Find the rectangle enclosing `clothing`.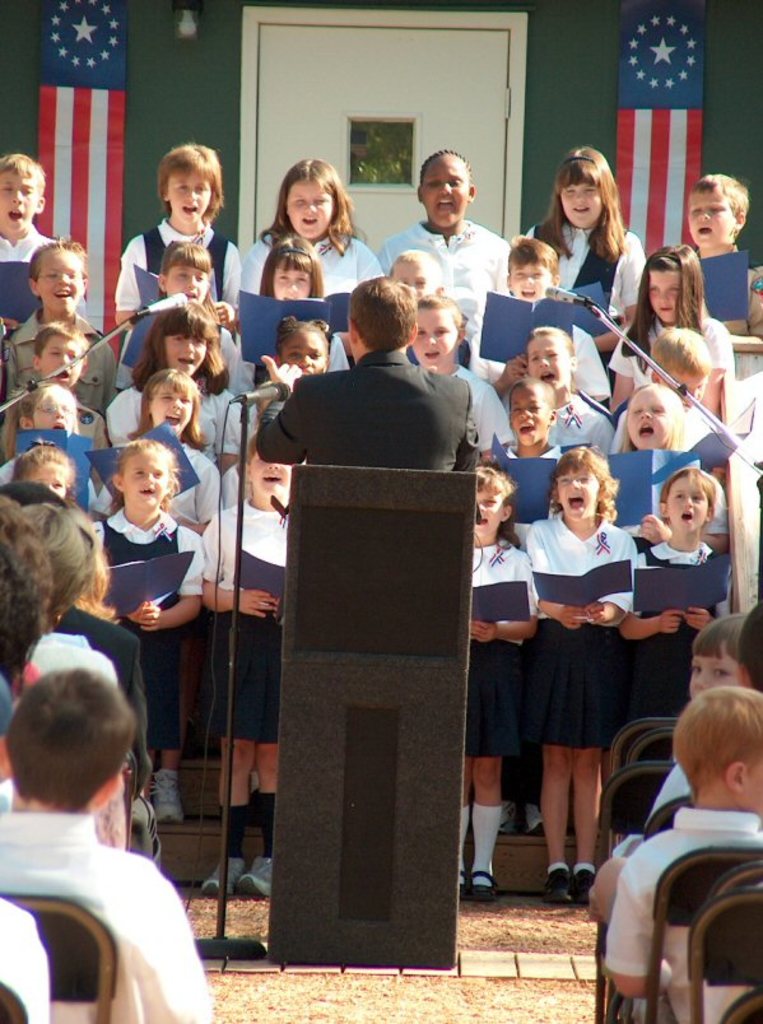
locate(17, 297, 122, 410).
